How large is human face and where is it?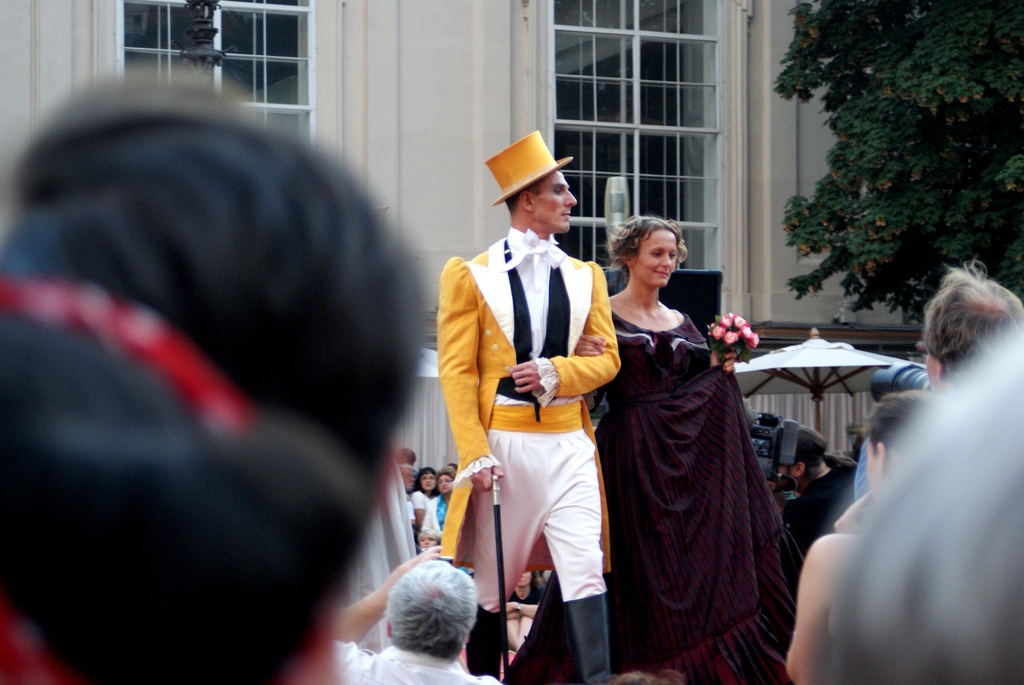
Bounding box: crop(422, 471, 438, 491).
